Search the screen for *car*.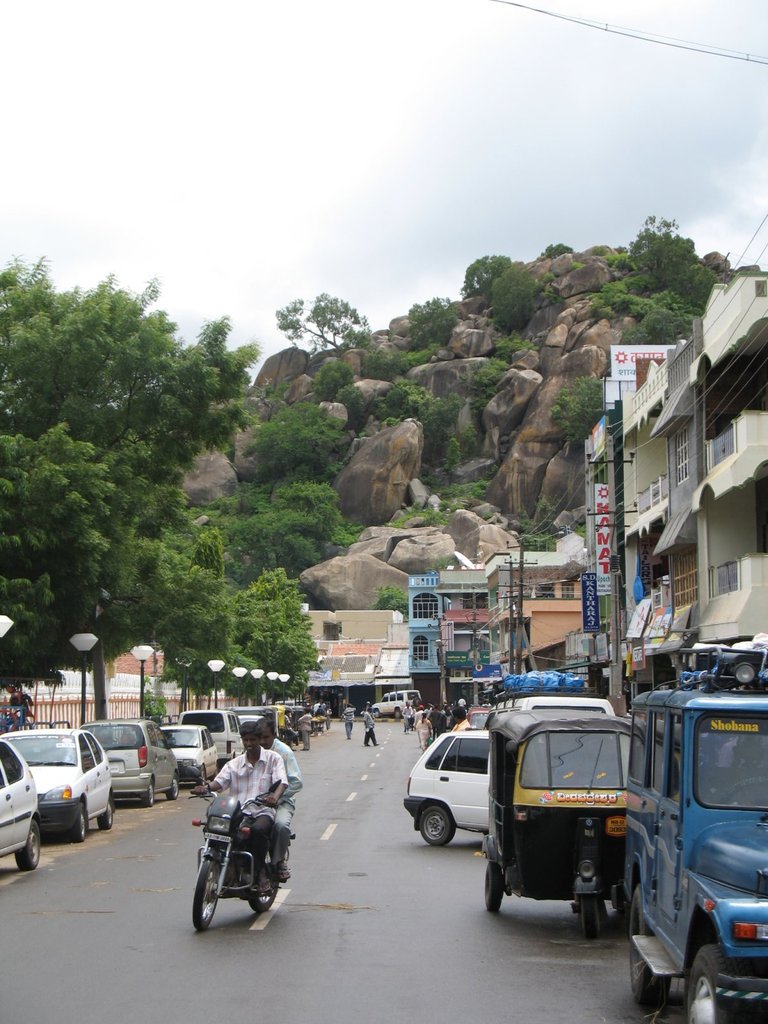
Found at region(177, 708, 247, 765).
